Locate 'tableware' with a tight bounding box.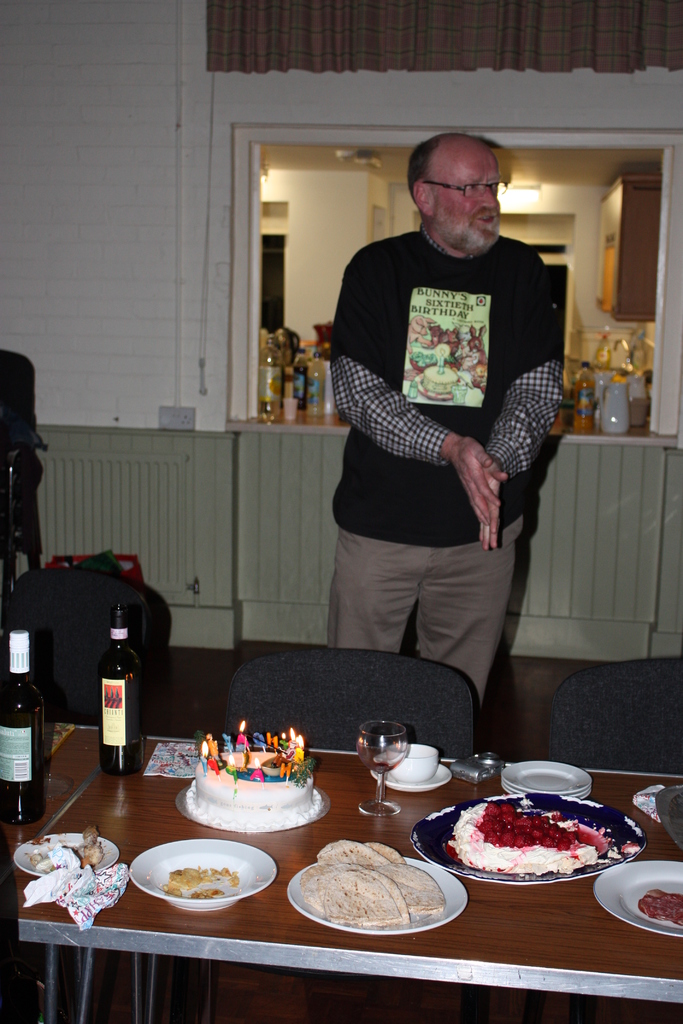
l=286, t=858, r=470, b=932.
